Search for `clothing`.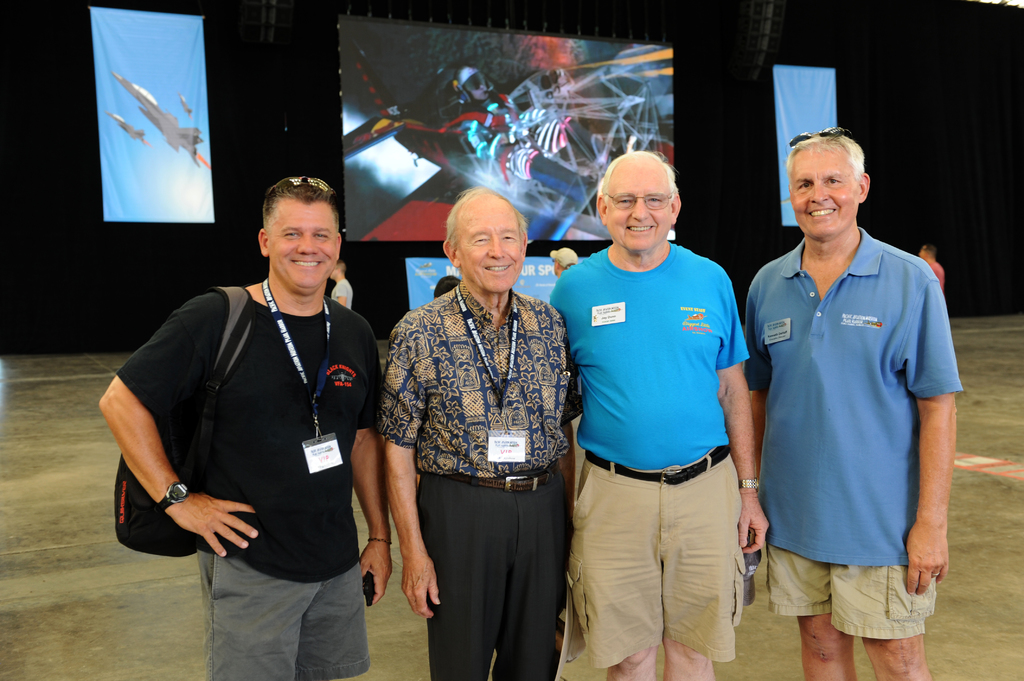
Found at [left=552, top=239, right=749, bottom=669].
